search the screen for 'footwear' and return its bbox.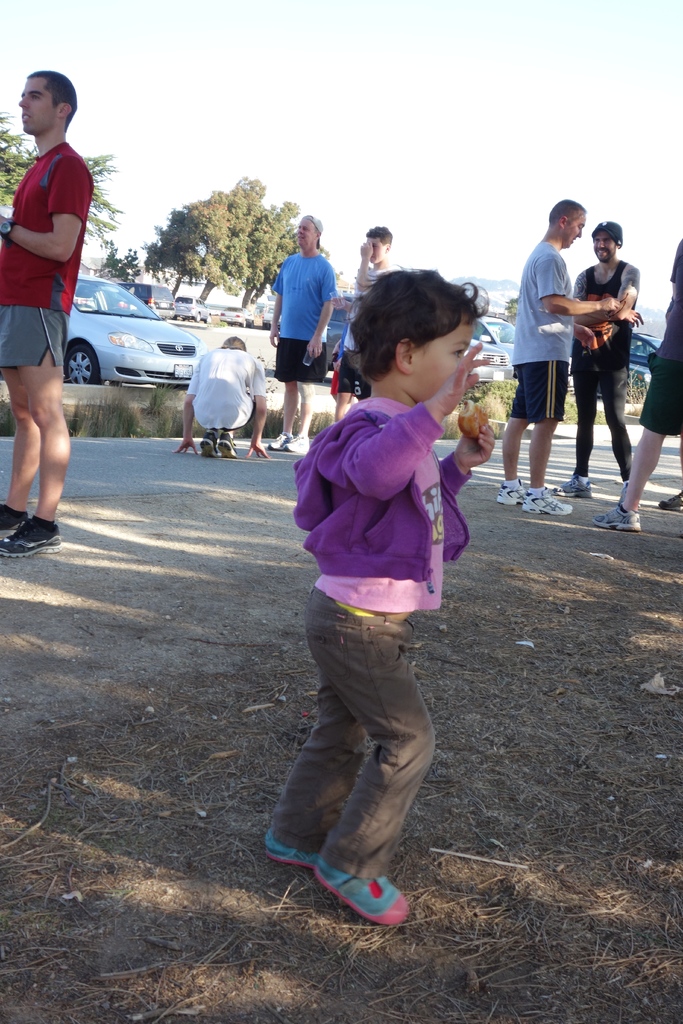
Found: crop(655, 493, 682, 511).
